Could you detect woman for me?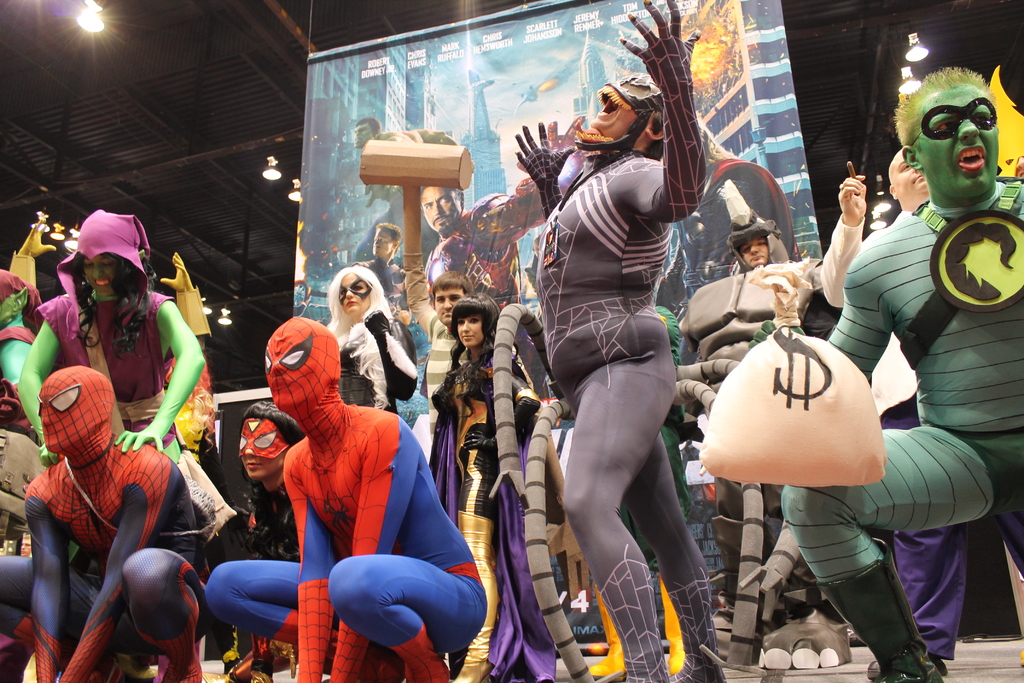
Detection result: region(229, 399, 308, 682).
